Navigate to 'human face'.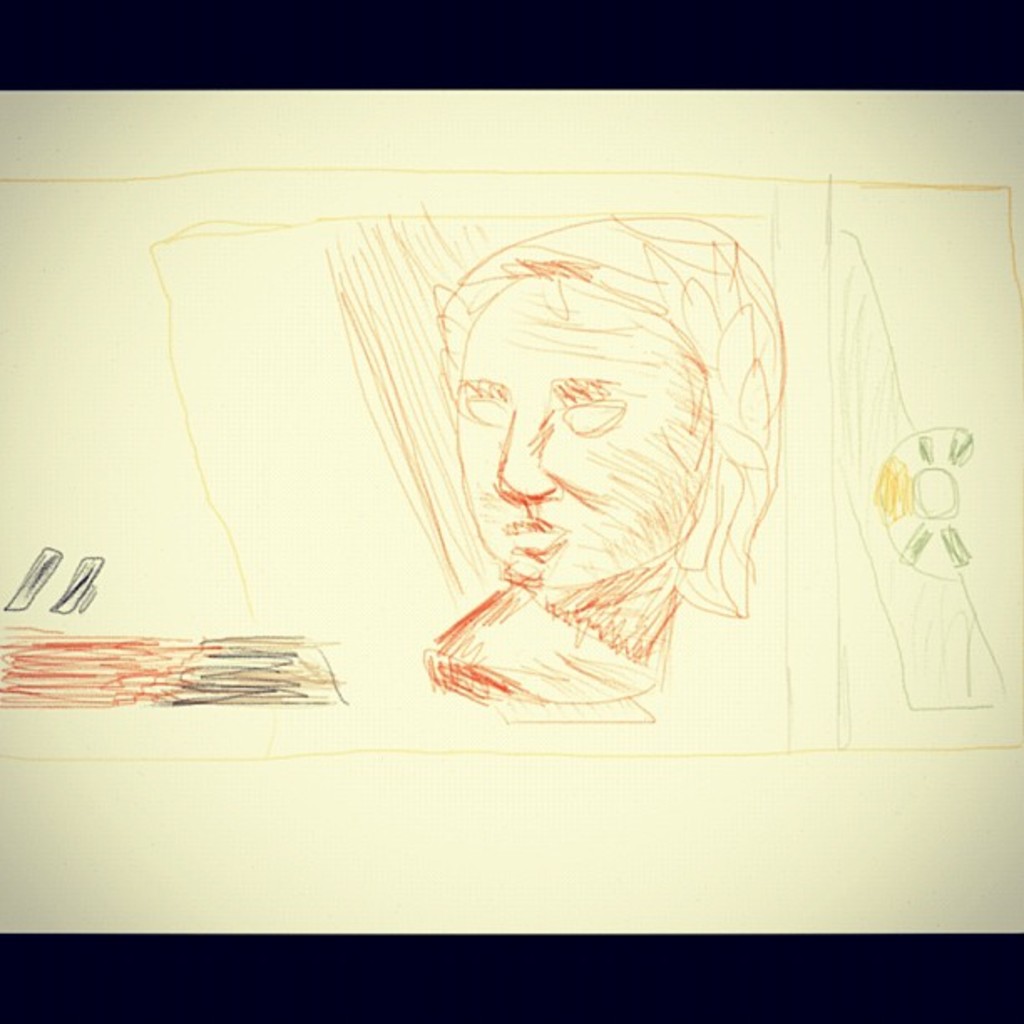
Navigation target: [452, 278, 704, 587].
